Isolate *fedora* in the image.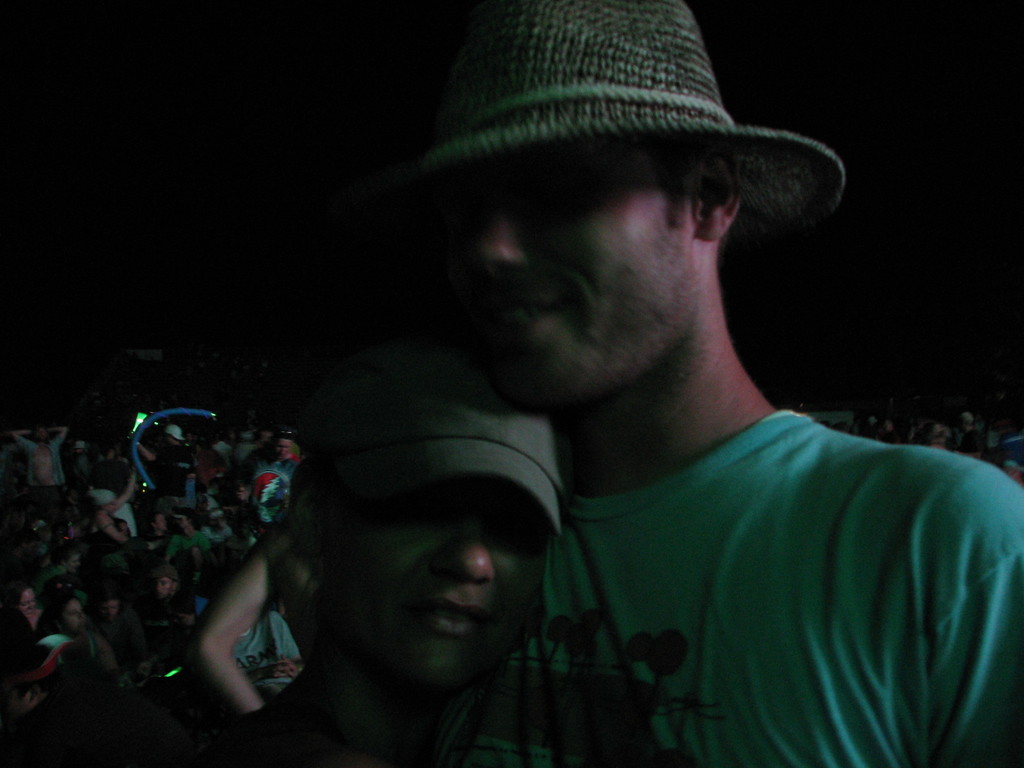
Isolated region: [408,1,846,241].
